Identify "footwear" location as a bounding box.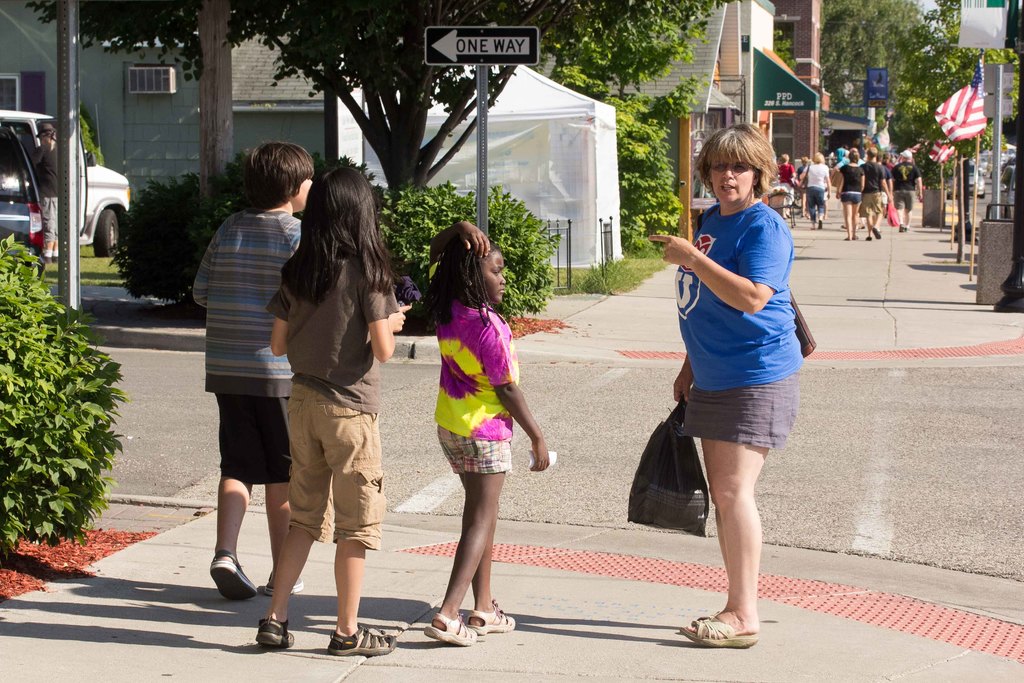
(left=819, top=217, right=823, bottom=229).
